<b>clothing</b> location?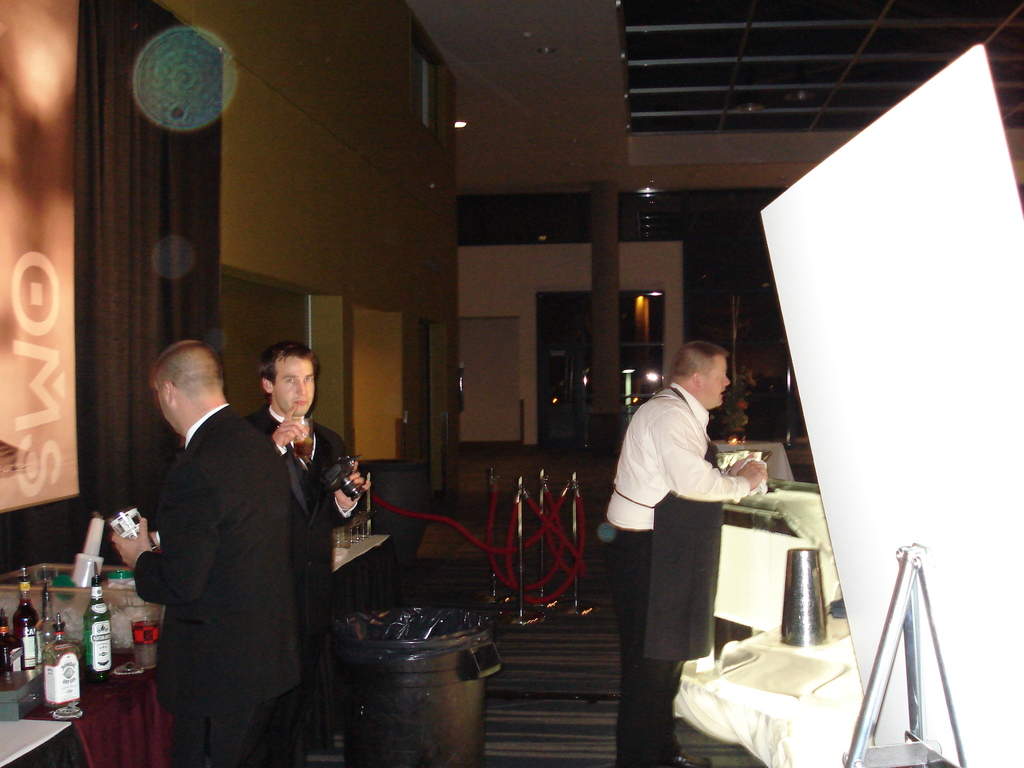
locate(239, 403, 360, 764)
